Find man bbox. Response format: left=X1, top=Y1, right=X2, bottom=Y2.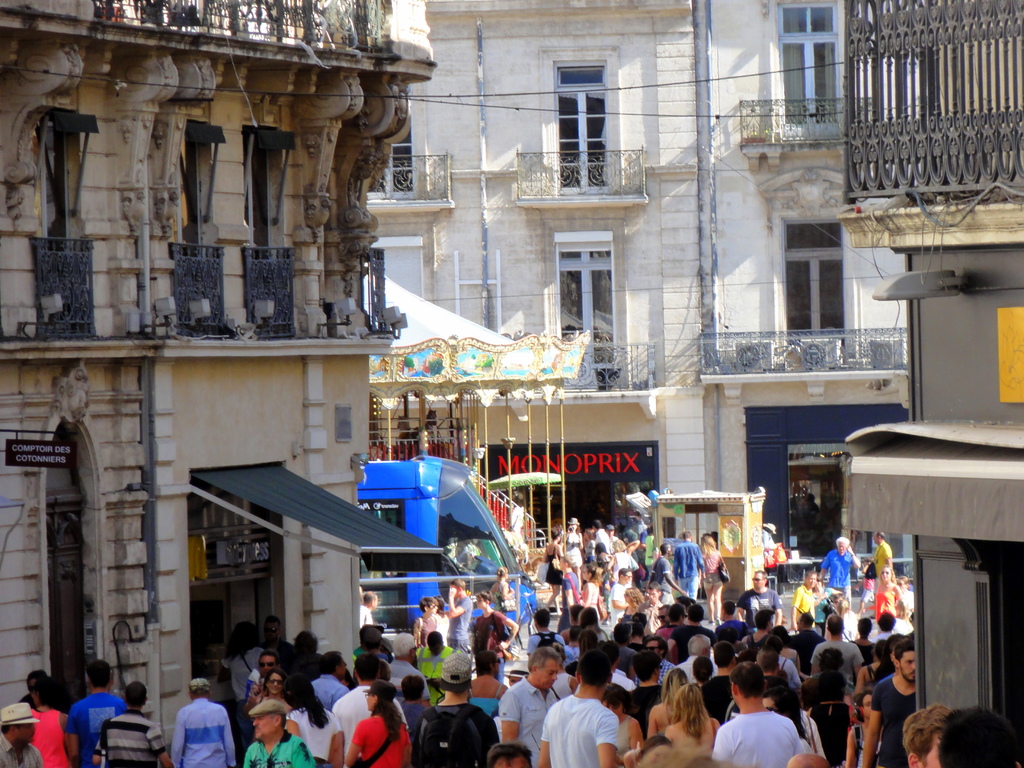
left=670, top=527, right=705, bottom=602.
